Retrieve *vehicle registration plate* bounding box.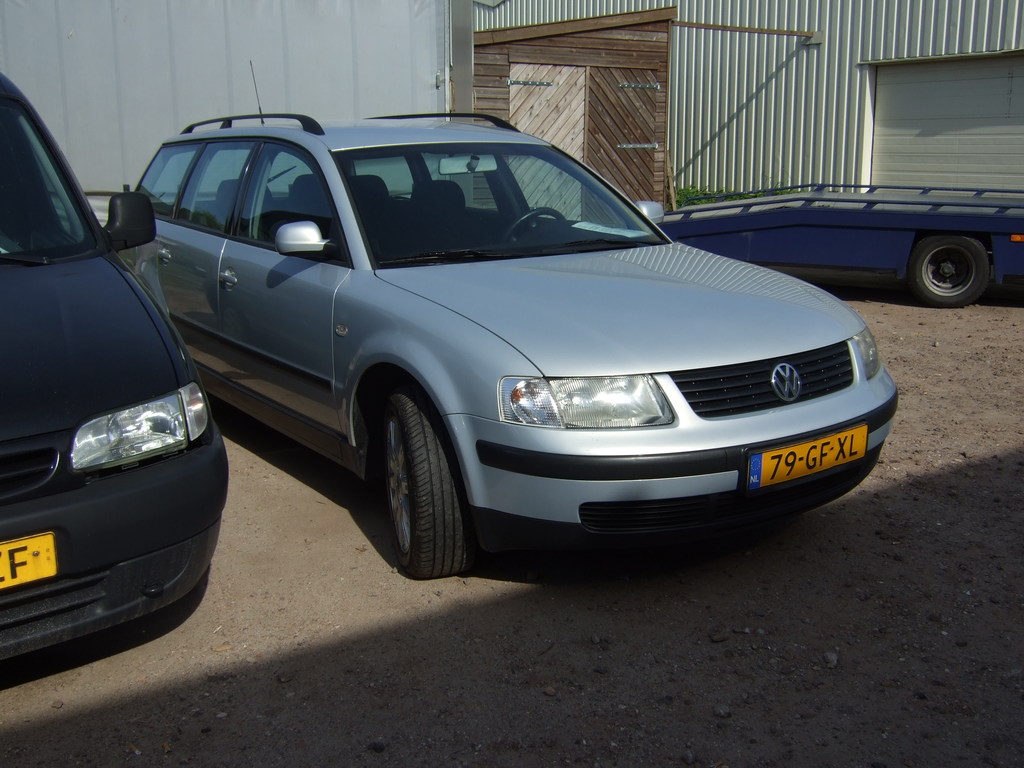
Bounding box: left=0, top=528, right=58, bottom=593.
